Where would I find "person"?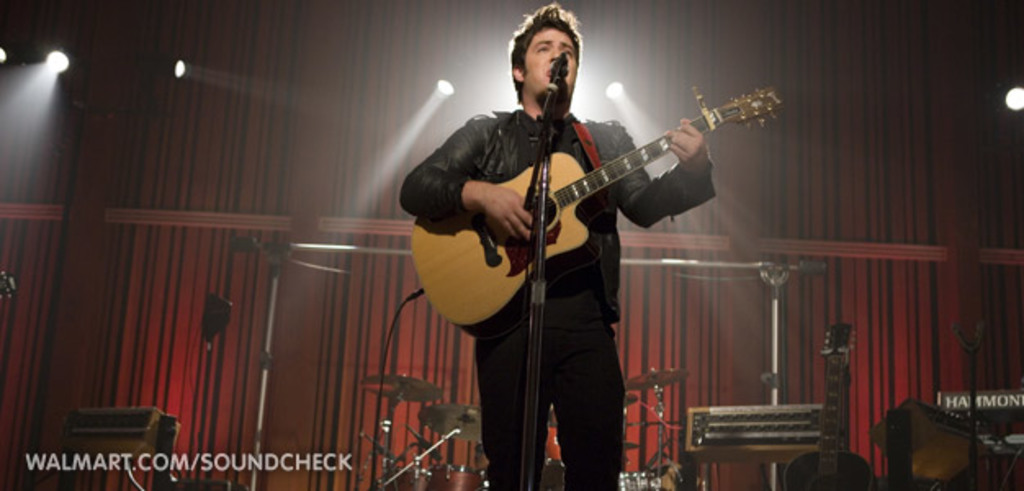
At left=433, top=0, right=728, bottom=465.
